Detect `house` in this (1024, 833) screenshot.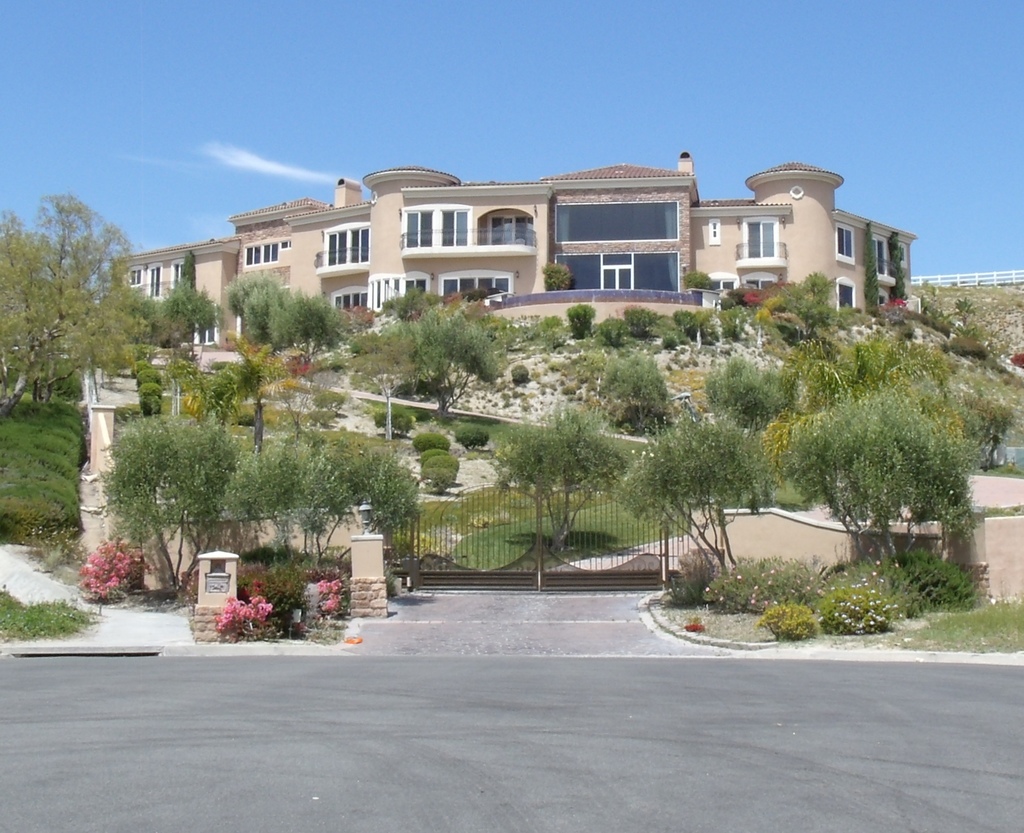
Detection: 112:150:920:362.
